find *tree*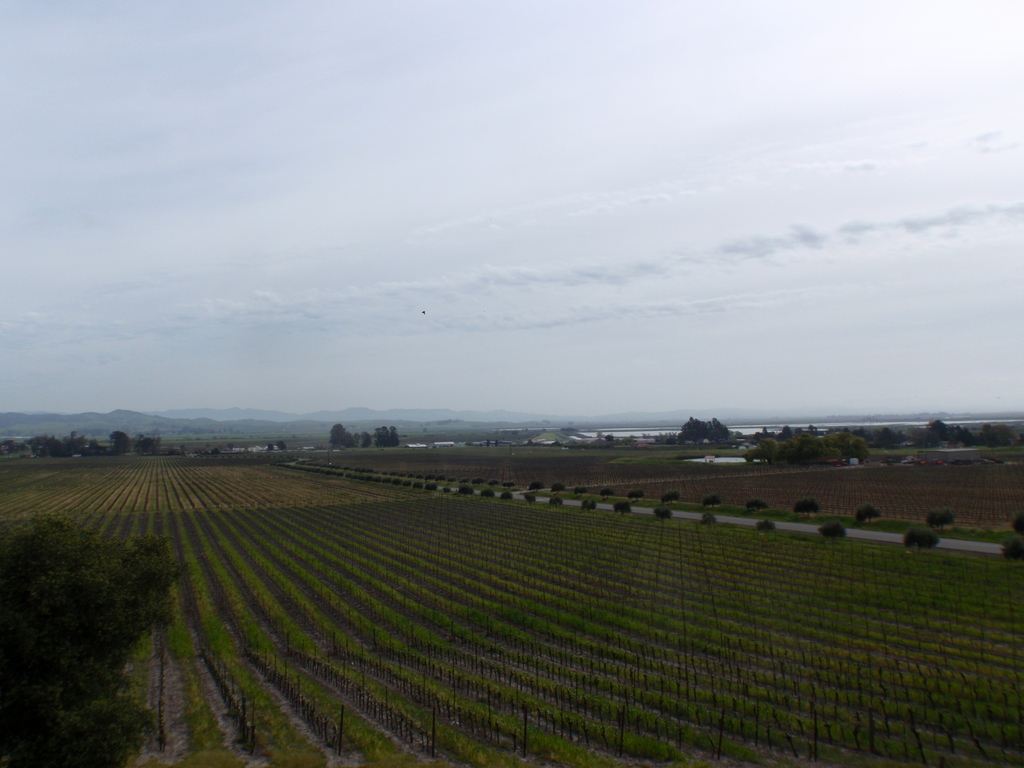
bbox(666, 491, 680, 503)
